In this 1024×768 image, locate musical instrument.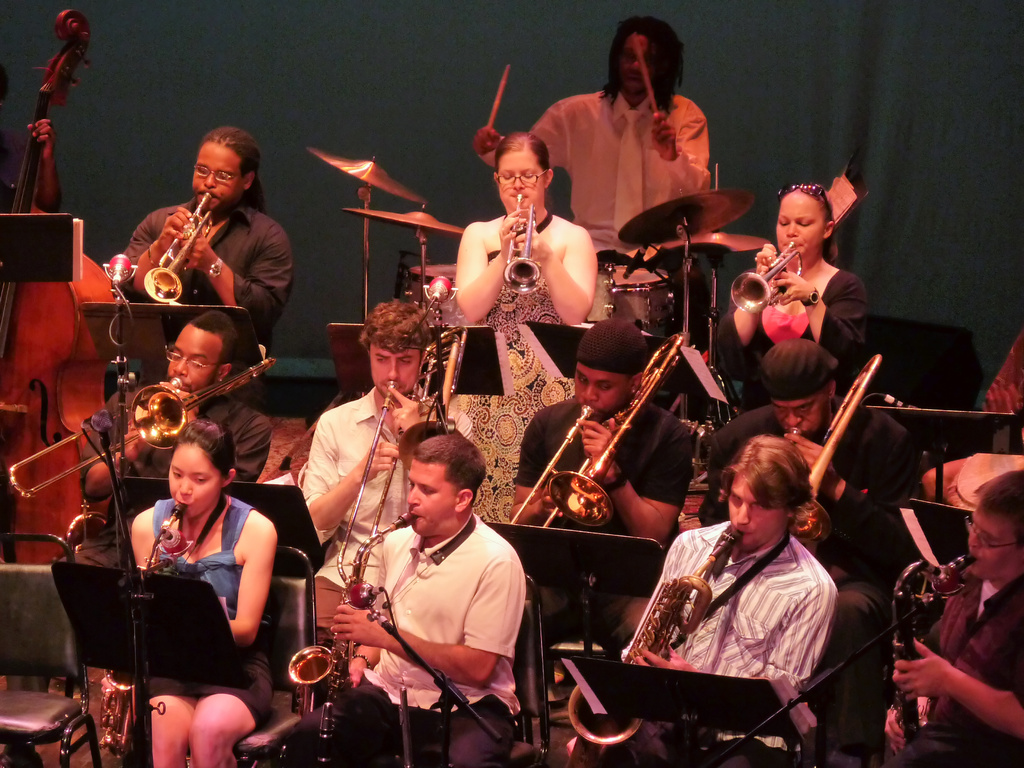
Bounding box: [650, 224, 776, 367].
